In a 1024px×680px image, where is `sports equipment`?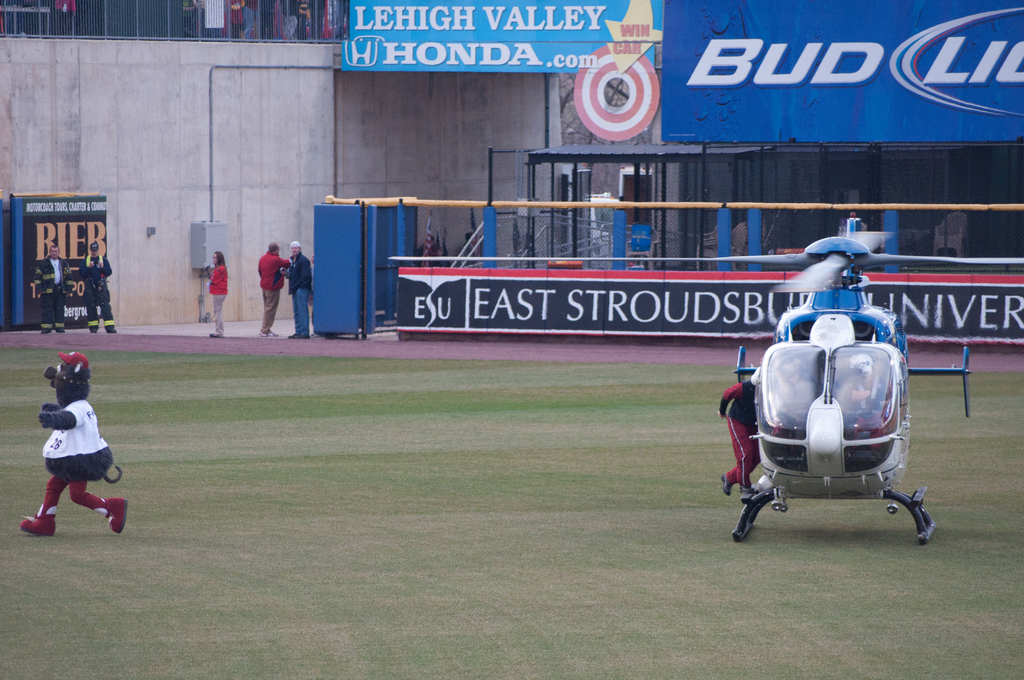
bbox=(846, 349, 879, 380).
